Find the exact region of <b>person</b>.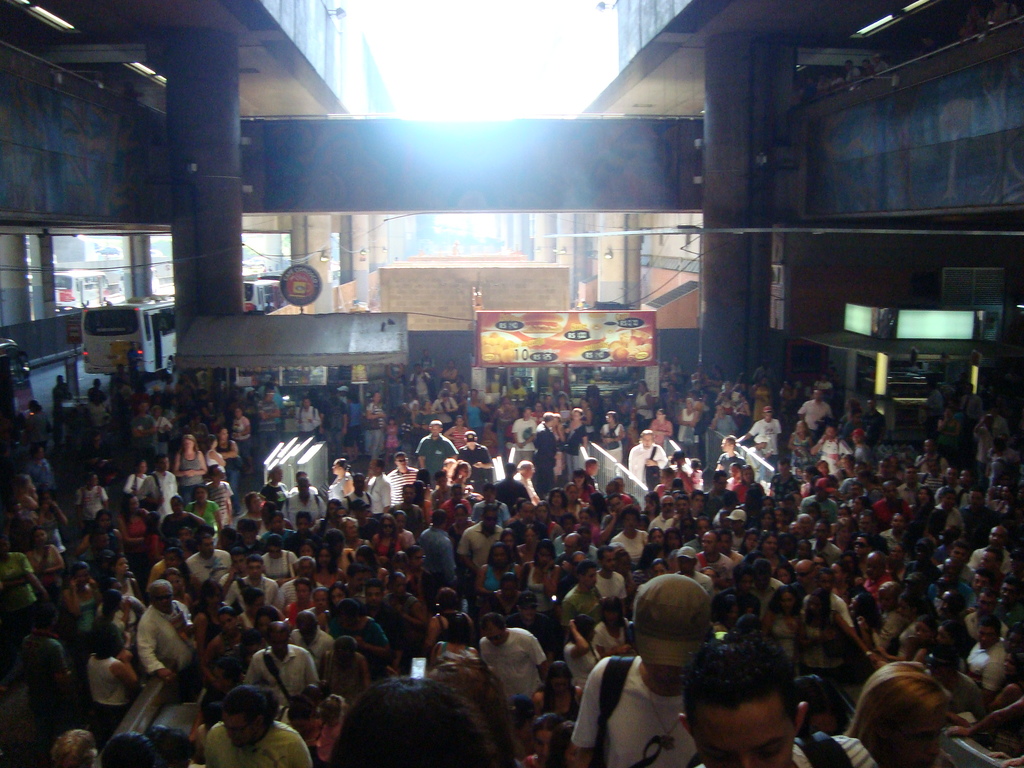
Exact region: left=755, top=459, right=815, bottom=509.
